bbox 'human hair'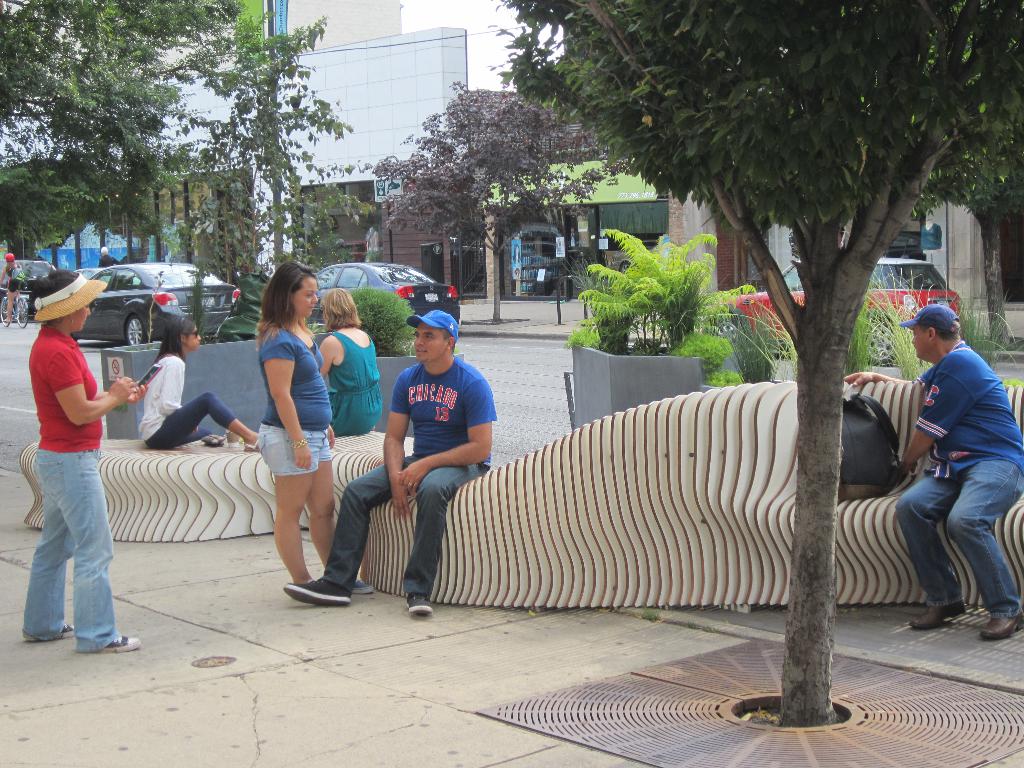
select_region(513, 244, 521, 261)
